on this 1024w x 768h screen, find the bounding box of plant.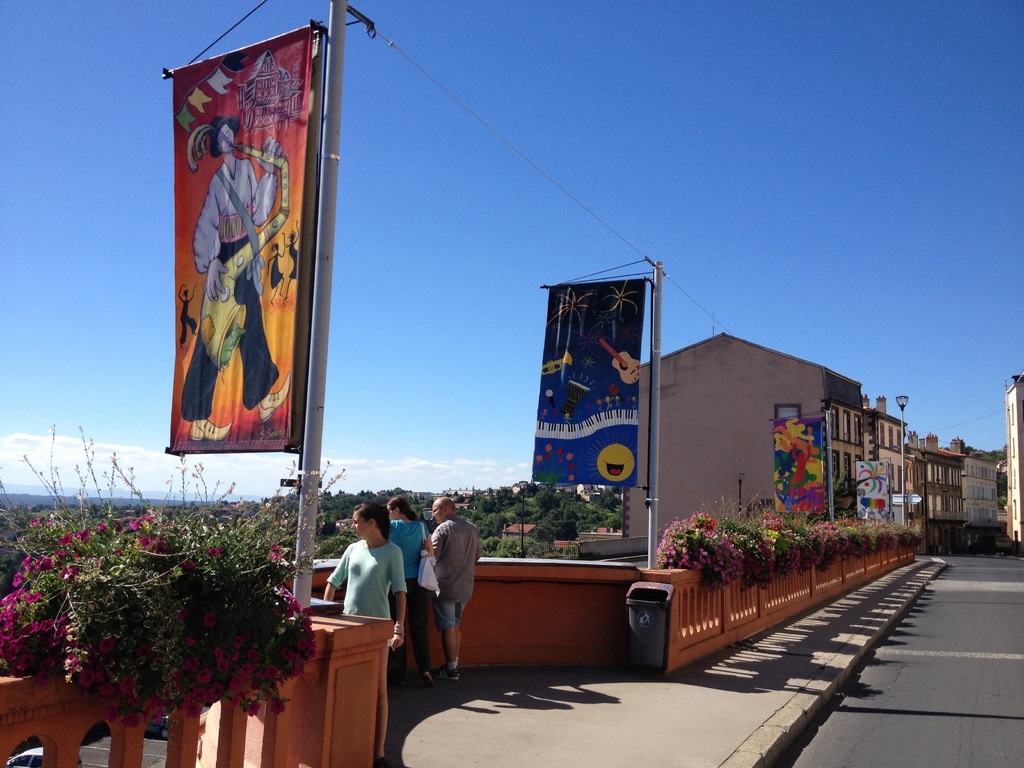
Bounding box: (left=794, top=516, right=826, bottom=568).
